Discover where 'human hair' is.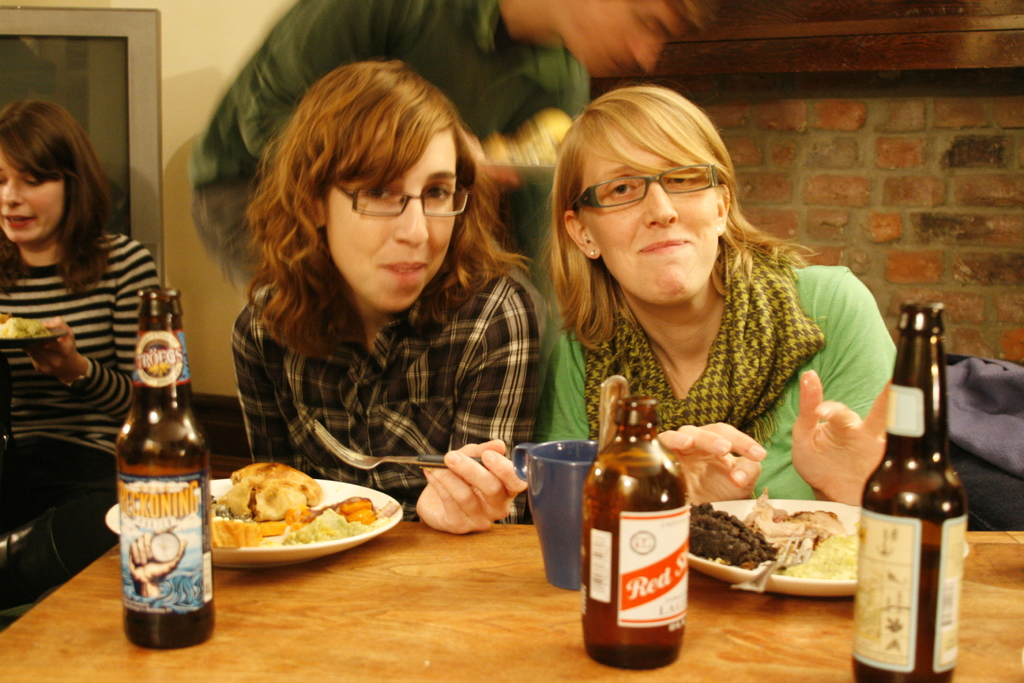
Discovered at 547:79:814:348.
